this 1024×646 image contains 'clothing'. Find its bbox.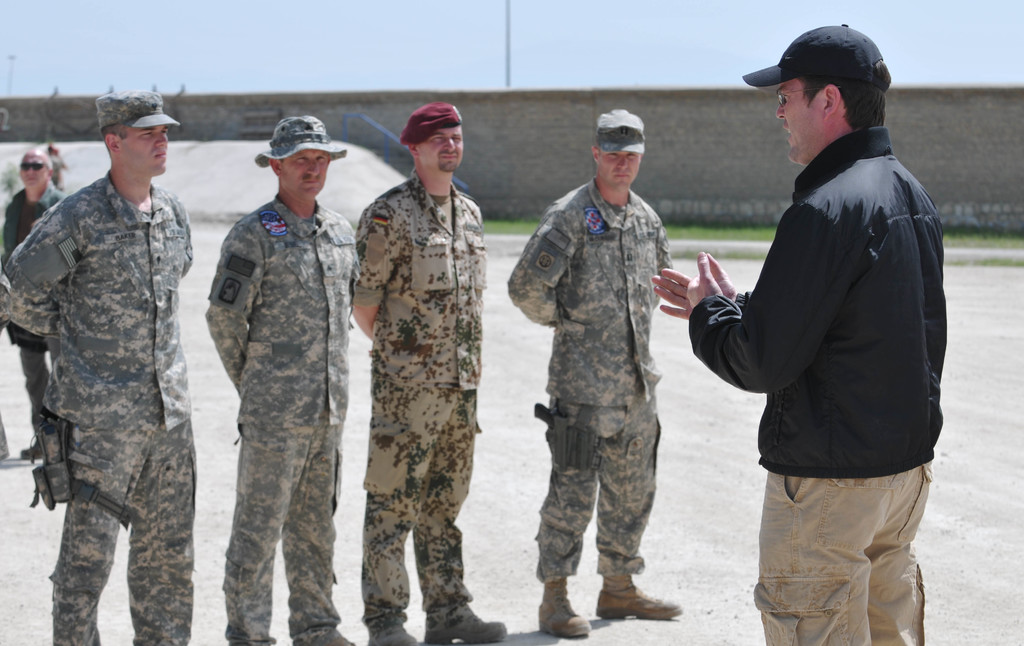
[689, 127, 946, 645].
